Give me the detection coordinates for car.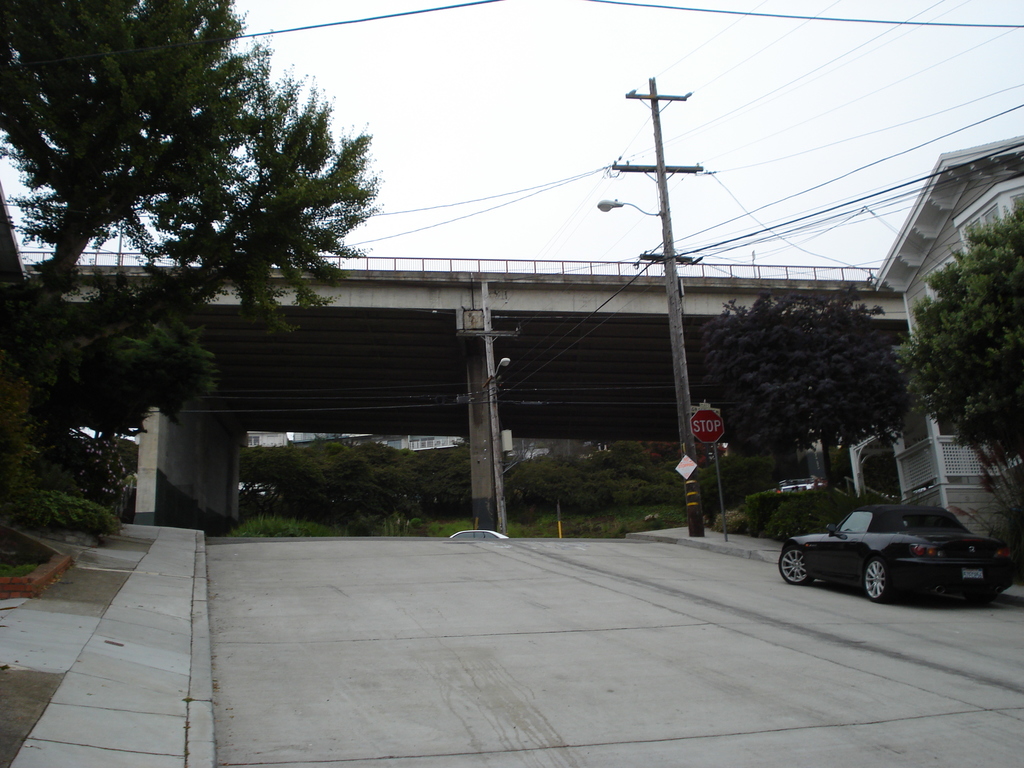
(x1=779, y1=476, x2=834, y2=499).
